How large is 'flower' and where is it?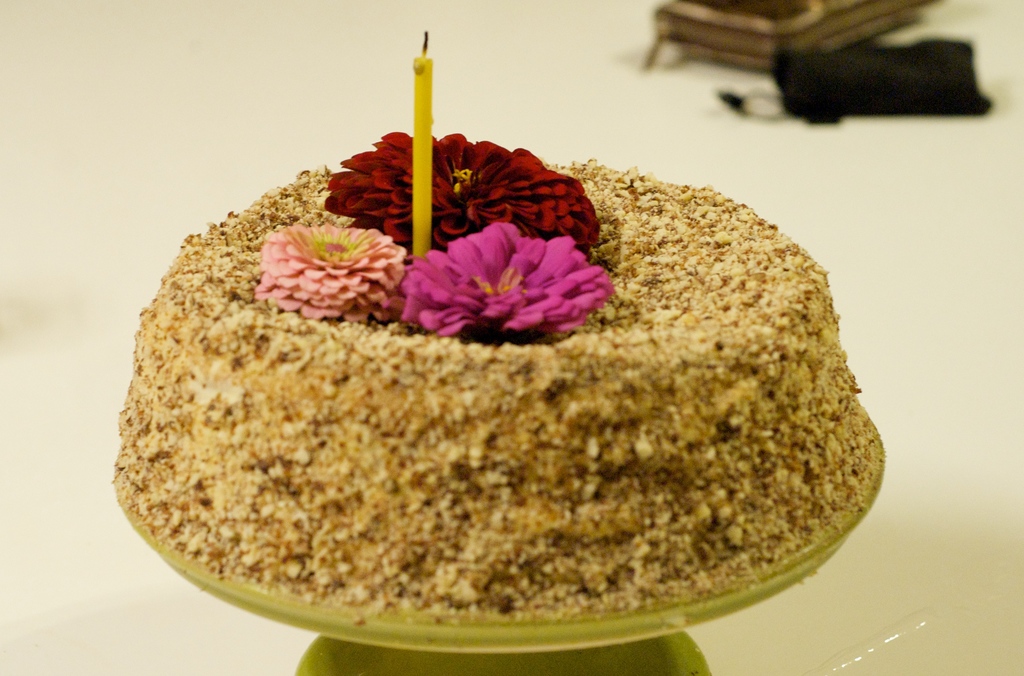
Bounding box: x1=252 y1=222 x2=404 y2=327.
